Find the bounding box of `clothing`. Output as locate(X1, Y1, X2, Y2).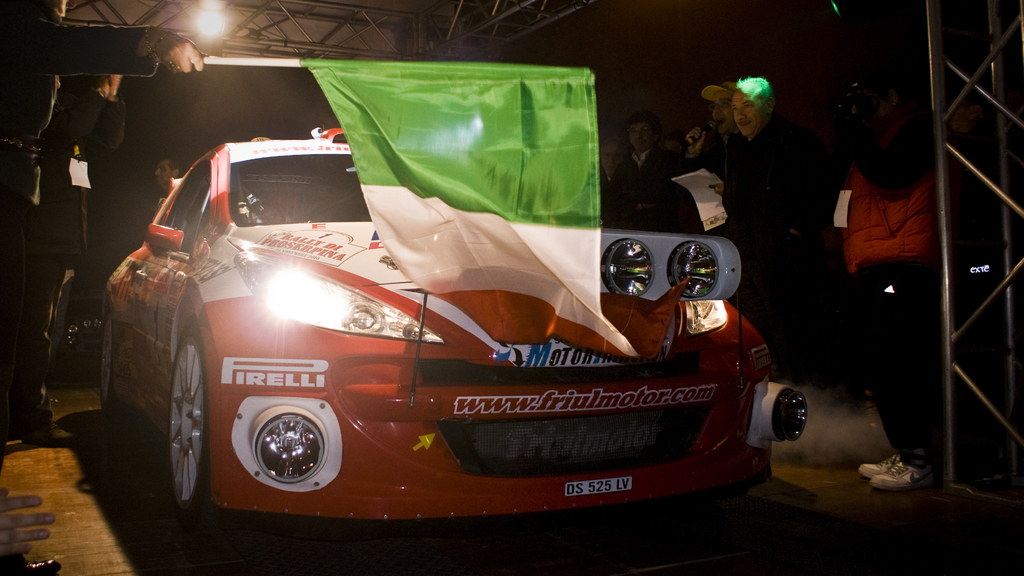
locate(129, 178, 168, 255).
